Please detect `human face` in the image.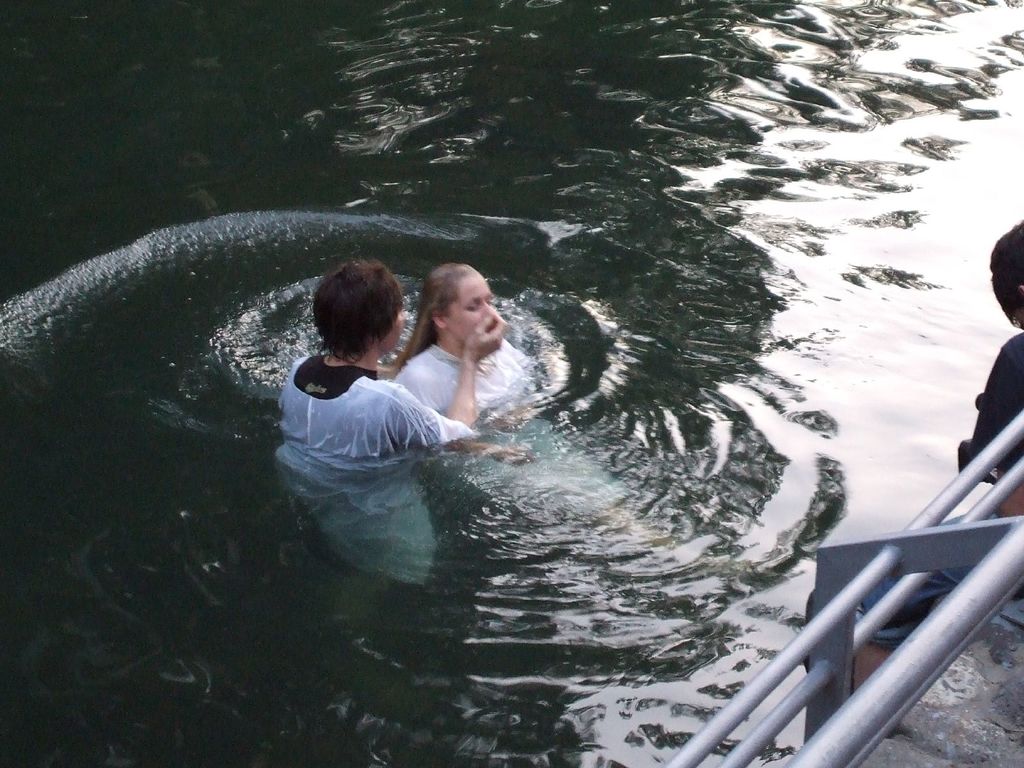
pyautogui.locateOnScreen(380, 308, 402, 360).
